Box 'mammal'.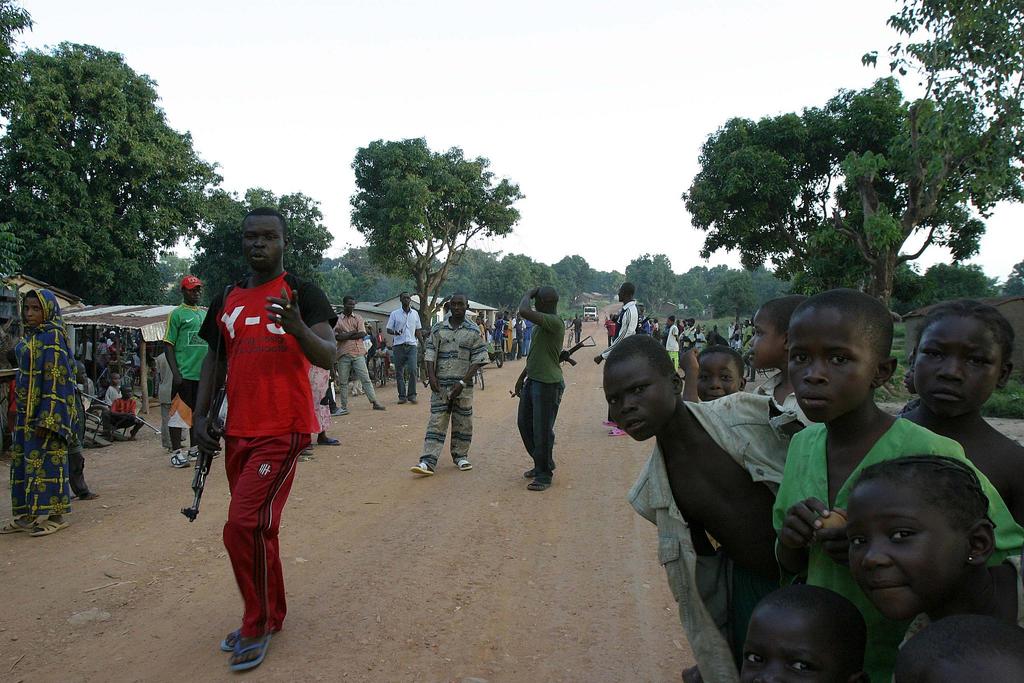
x1=75, y1=359, x2=101, y2=502.
